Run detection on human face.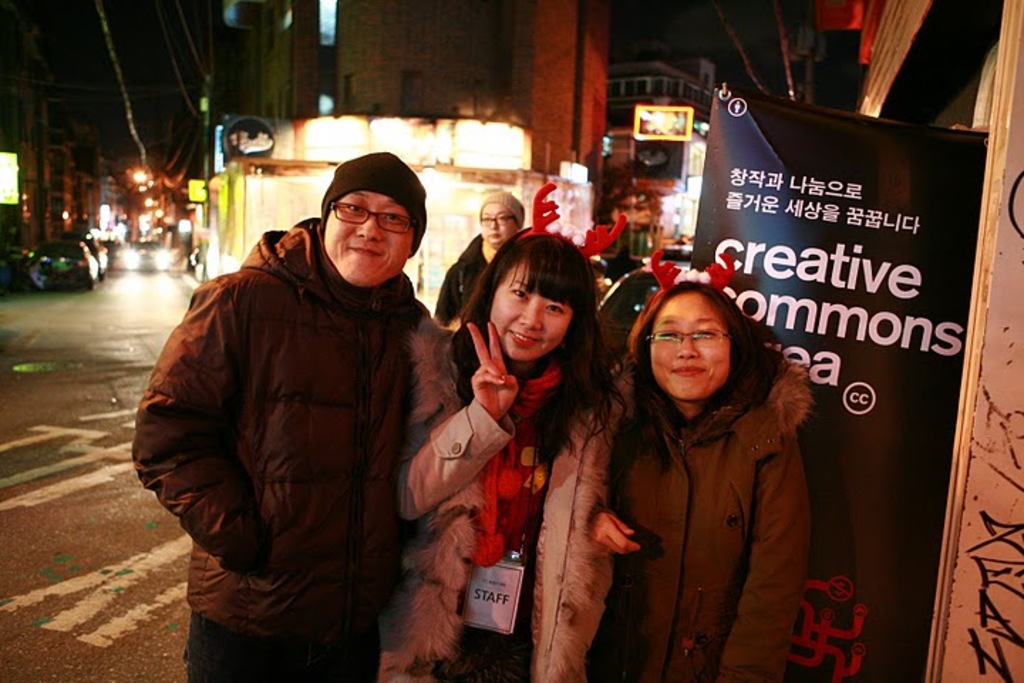
Result: select_region(486, 259, 579, 360).
